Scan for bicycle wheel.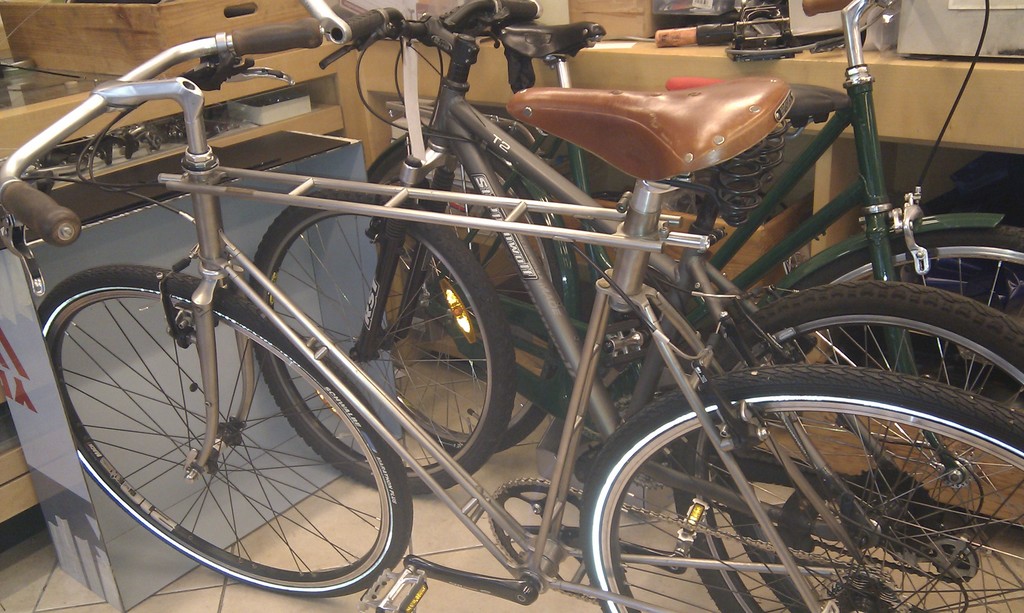
Scan result: (x1=440, y1=103, x2=570, y2=313).
